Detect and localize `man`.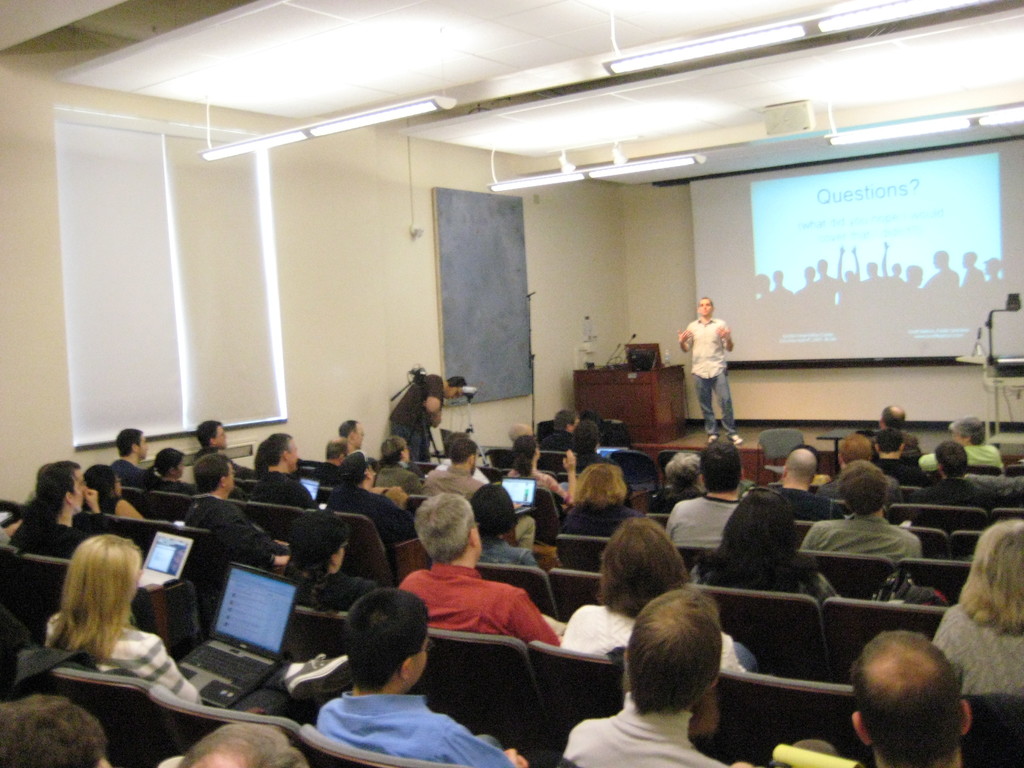
Localized at <box>248,433,318,510</box>.
